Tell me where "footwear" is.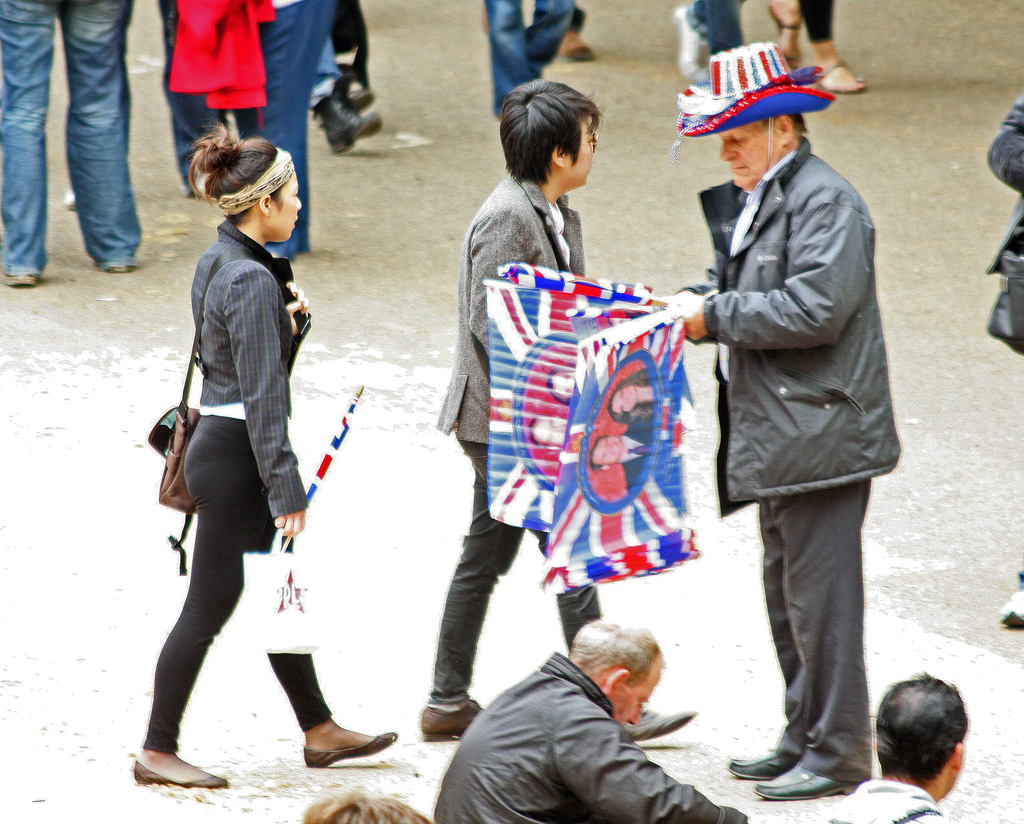
"footwear" is at [817, 59, 866, 93].
